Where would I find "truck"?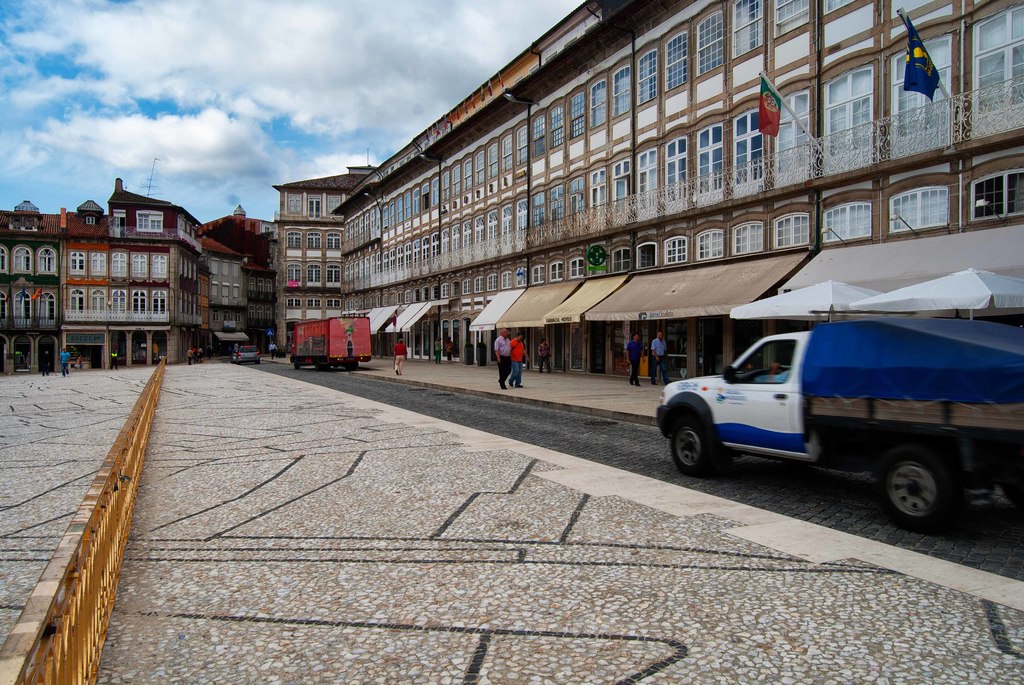
At bbox(657, 301, 1013, 526).
